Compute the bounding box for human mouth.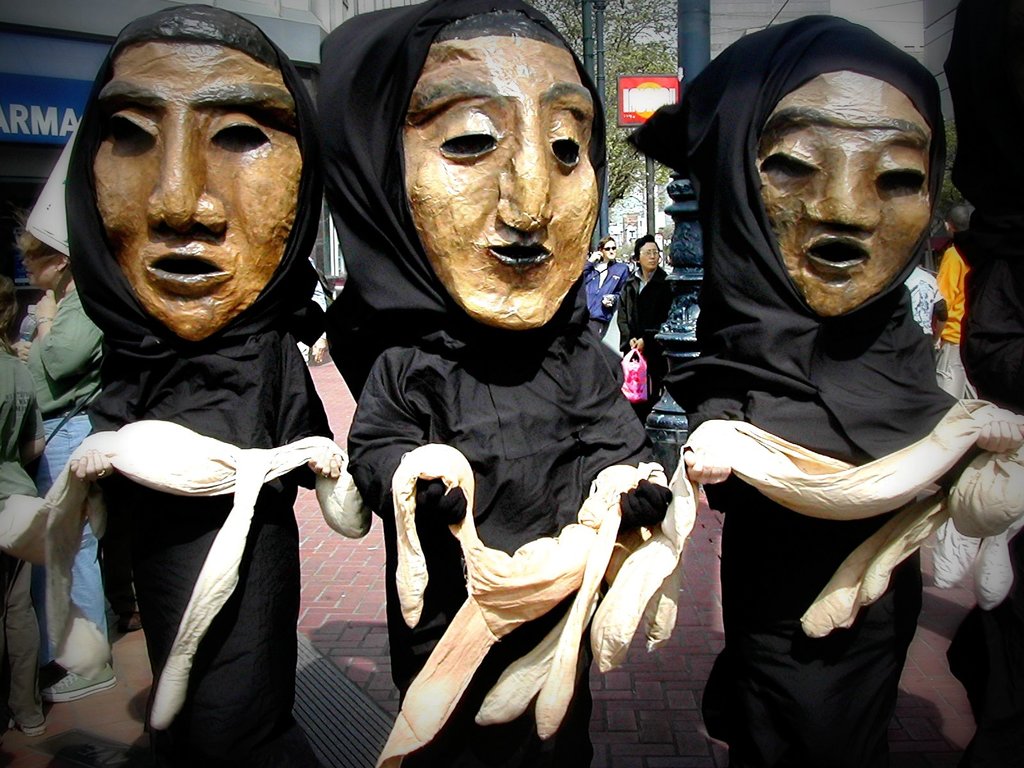
bbox=(144, 244, 228, 289).
